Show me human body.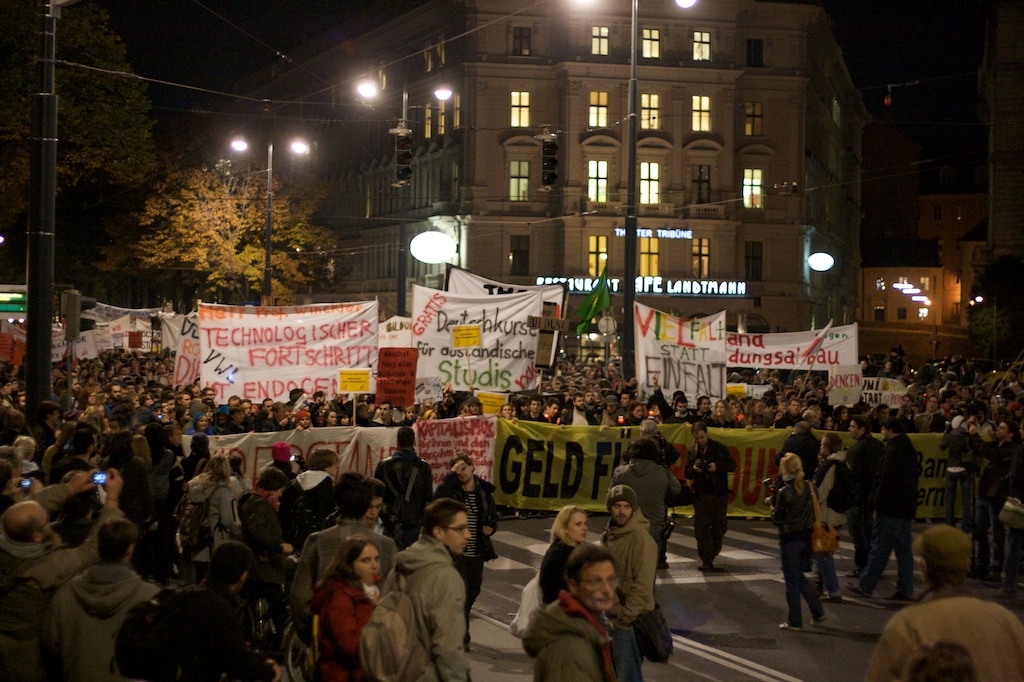
human body is here: <bbox>51, 517, 160, 677</bbox>.
